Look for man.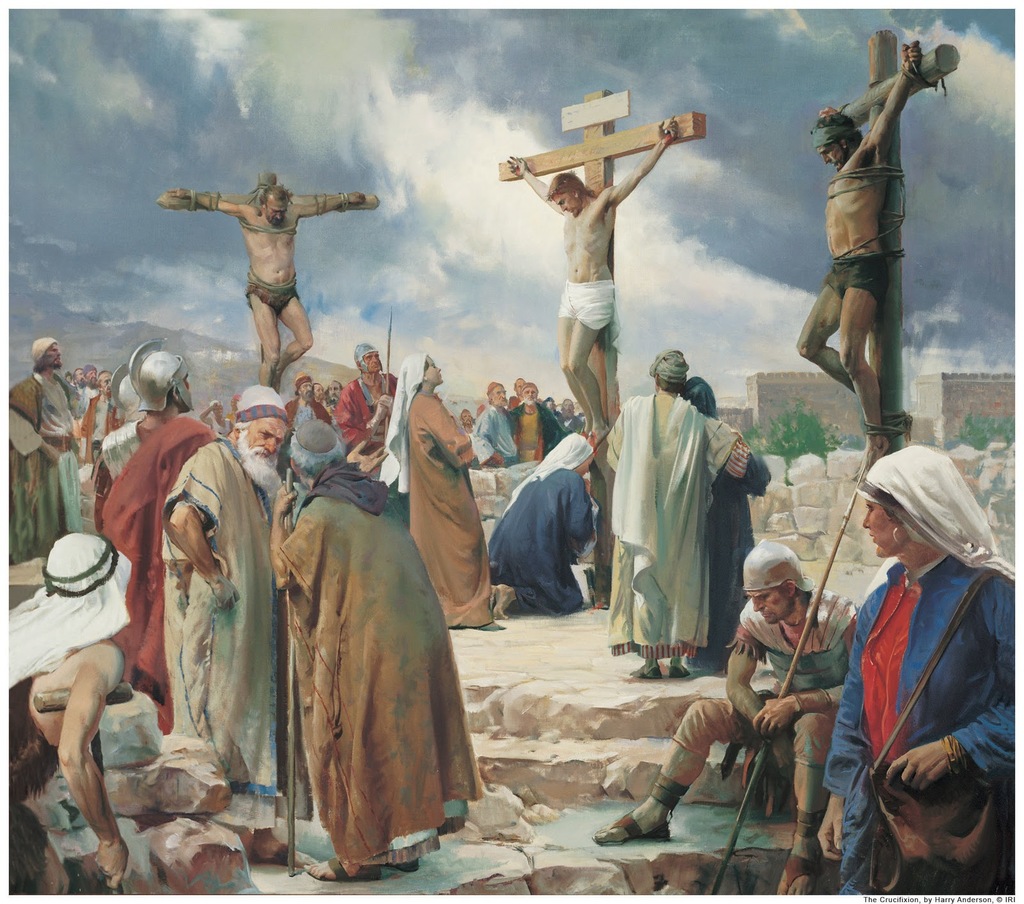
Found: <box>474,381,522,467</box>.
